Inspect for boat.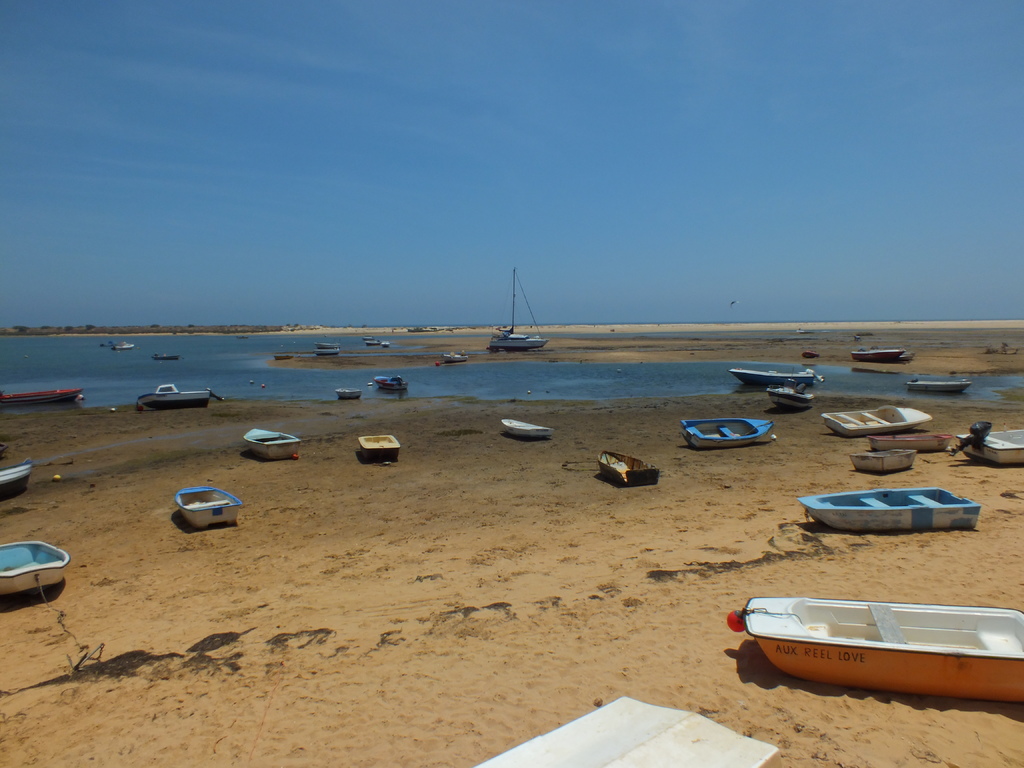
Inspection: bbox=[276, 353, 294, 360].
